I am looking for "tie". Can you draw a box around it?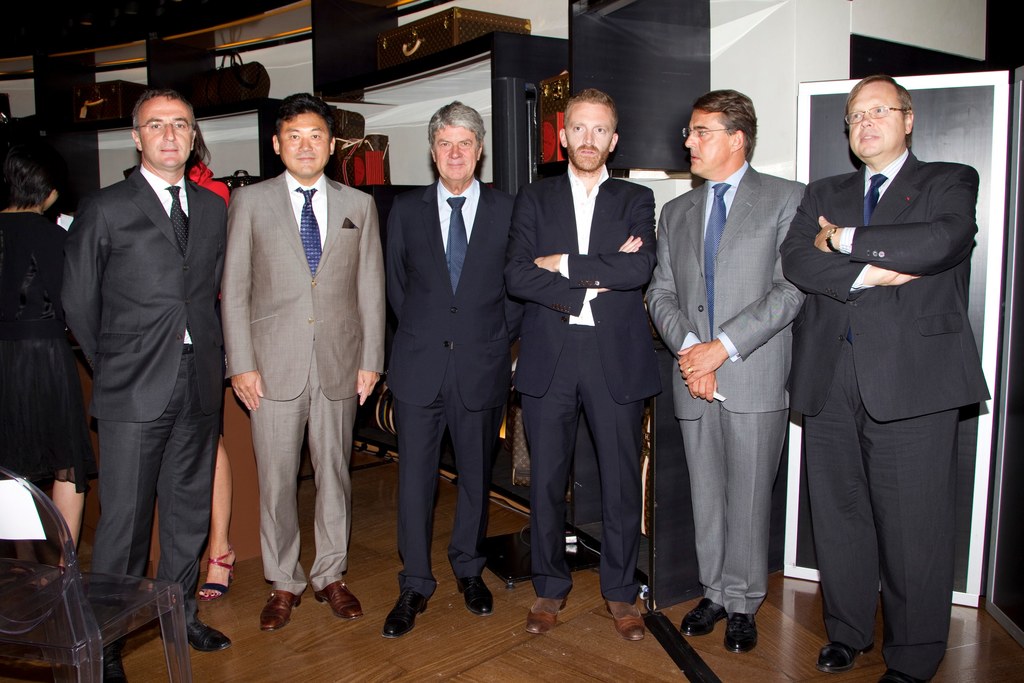
Sure, the bounding box is (861, 177, 886, 230).
